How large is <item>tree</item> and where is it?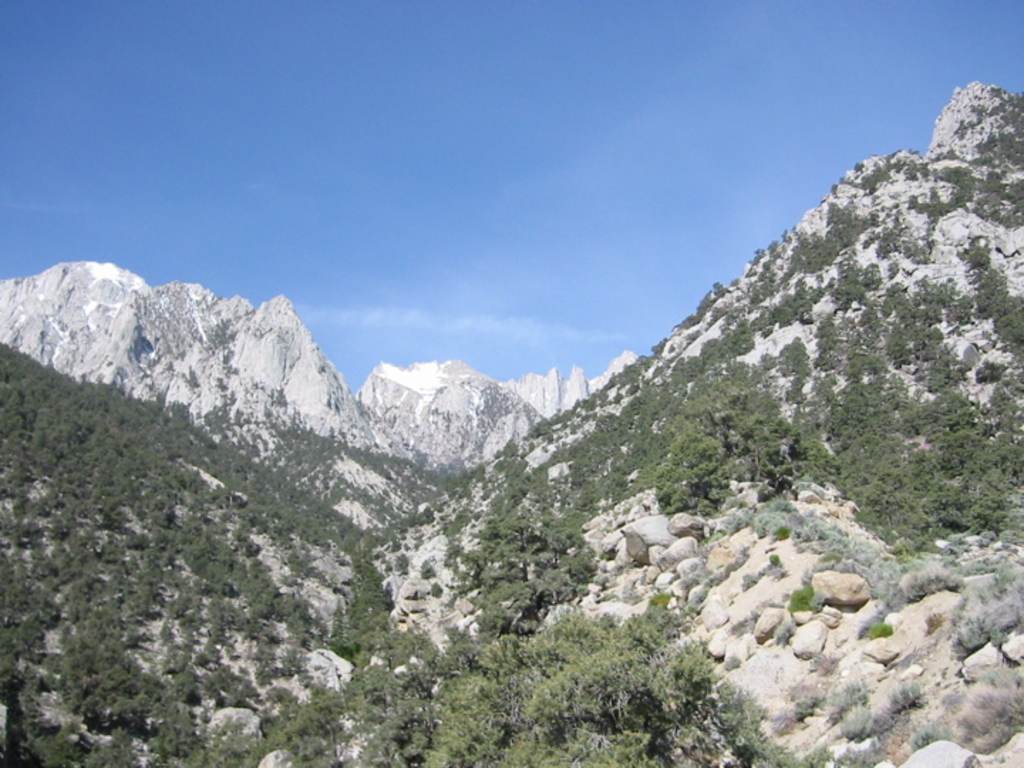
Bounding box: Rect(442, 448, 606, 646).
